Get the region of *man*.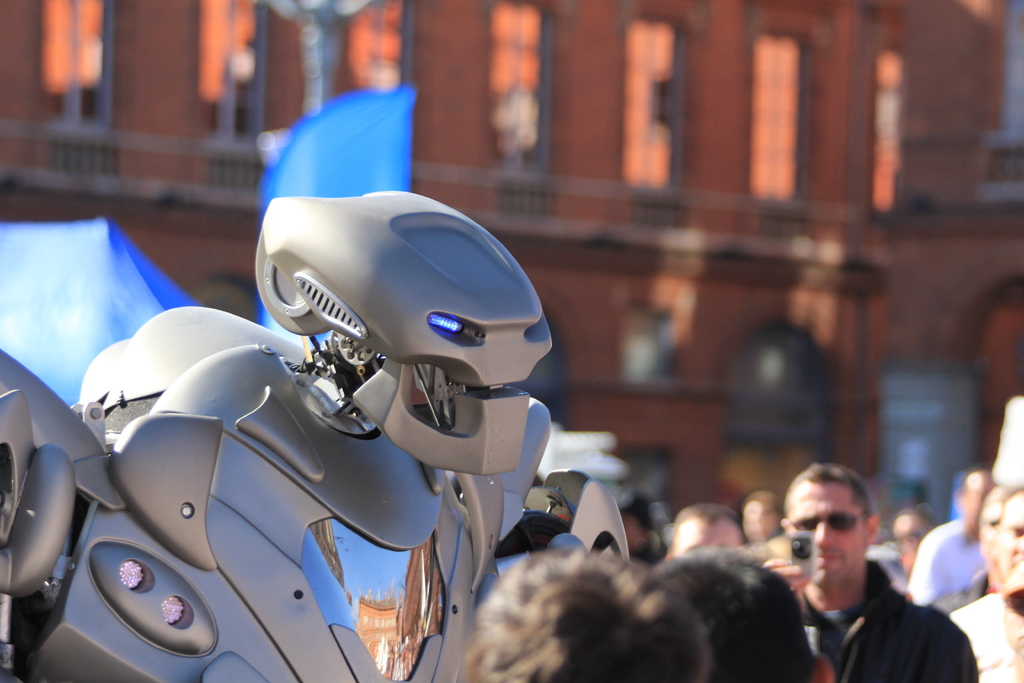
box(908, 464, 1000, 616).
